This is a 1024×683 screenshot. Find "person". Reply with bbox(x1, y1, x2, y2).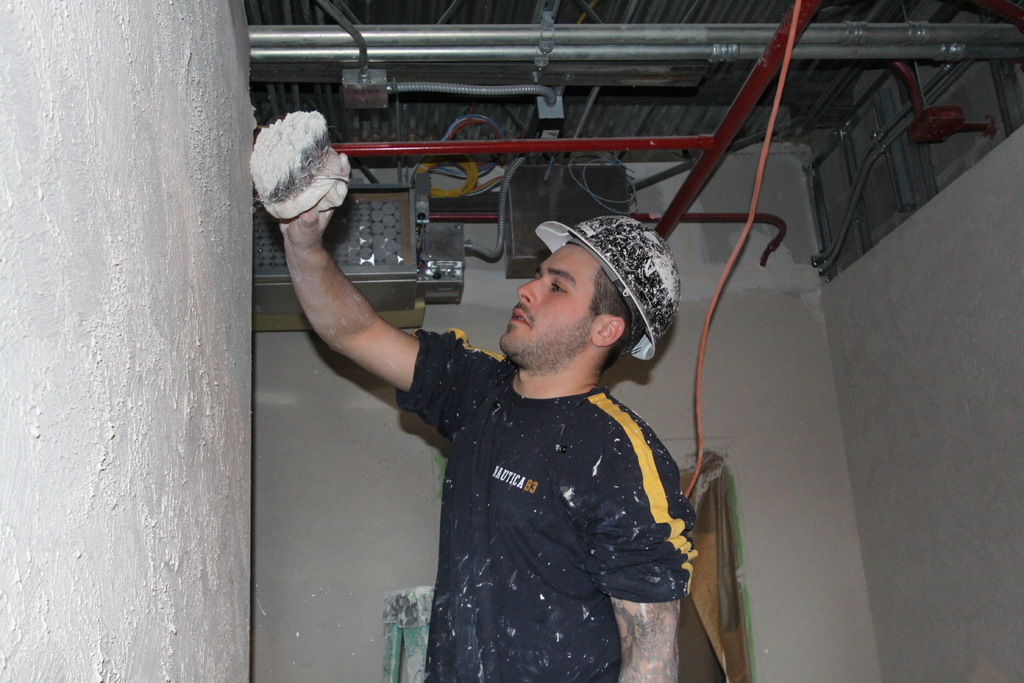
bbox(307, 174, 710, 680).
